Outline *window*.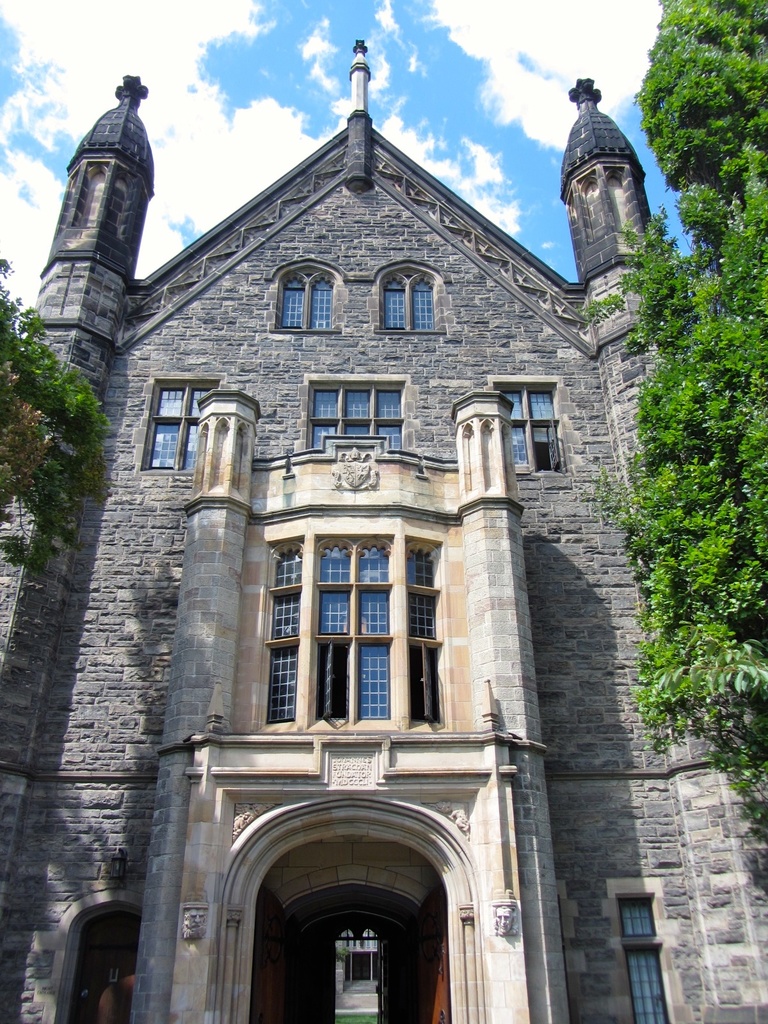
Outline: {"x1": 264, "y1": 543, "x2": 300, "y2": 726}.
